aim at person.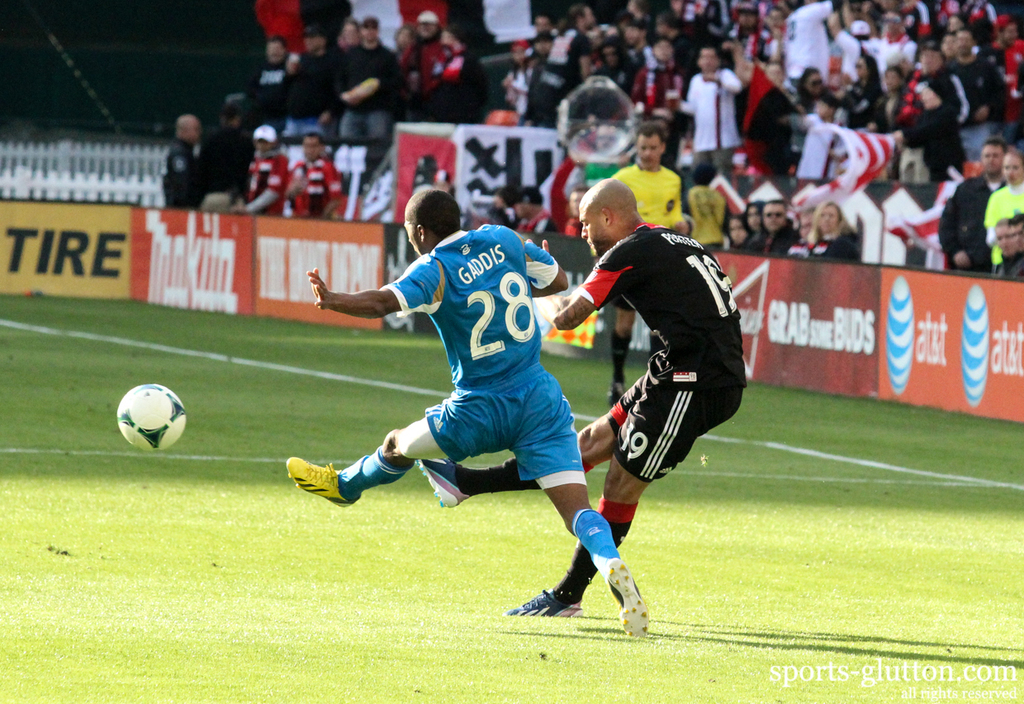
Aimed at 278 192 656 640.
